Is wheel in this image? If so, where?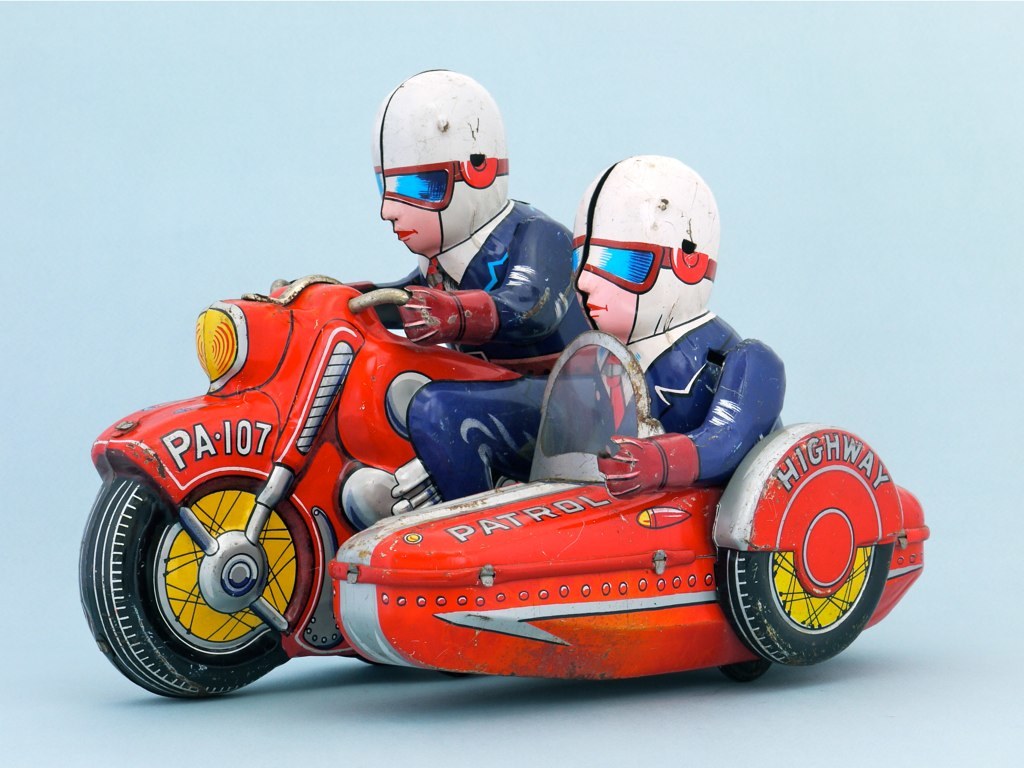
Yes, at x1=708, y1=548, x2=890, y2=664.
